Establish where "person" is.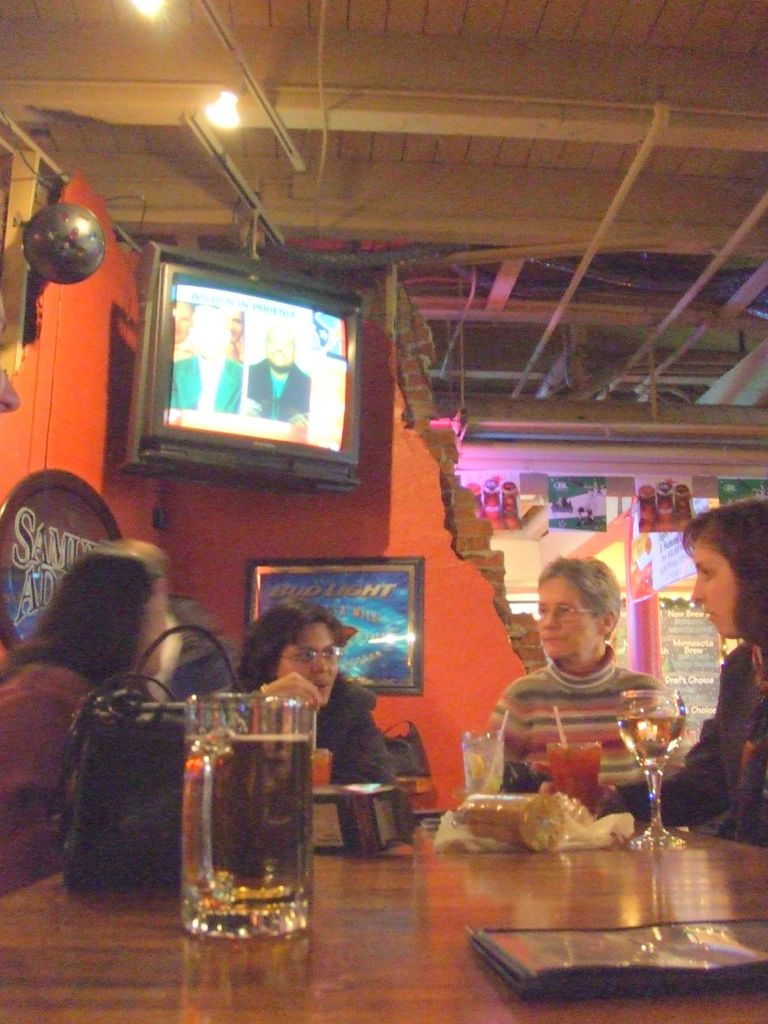
Established at box(629, 502, 767, 847).
